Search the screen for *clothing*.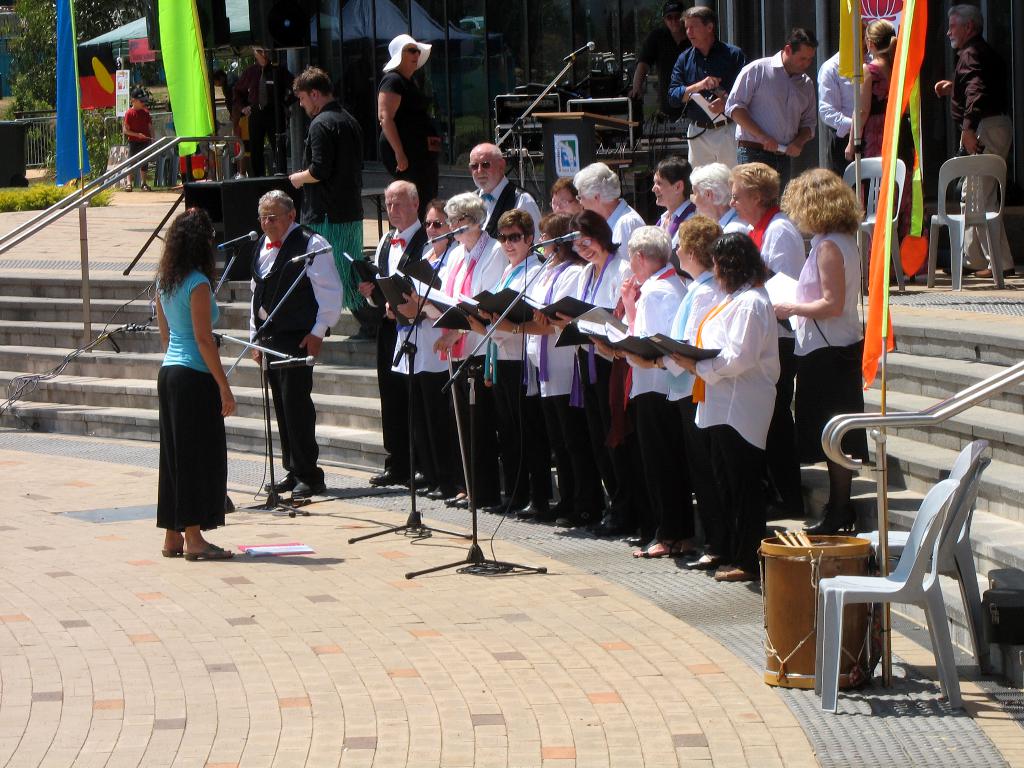
Found at 366 219 437 483.
